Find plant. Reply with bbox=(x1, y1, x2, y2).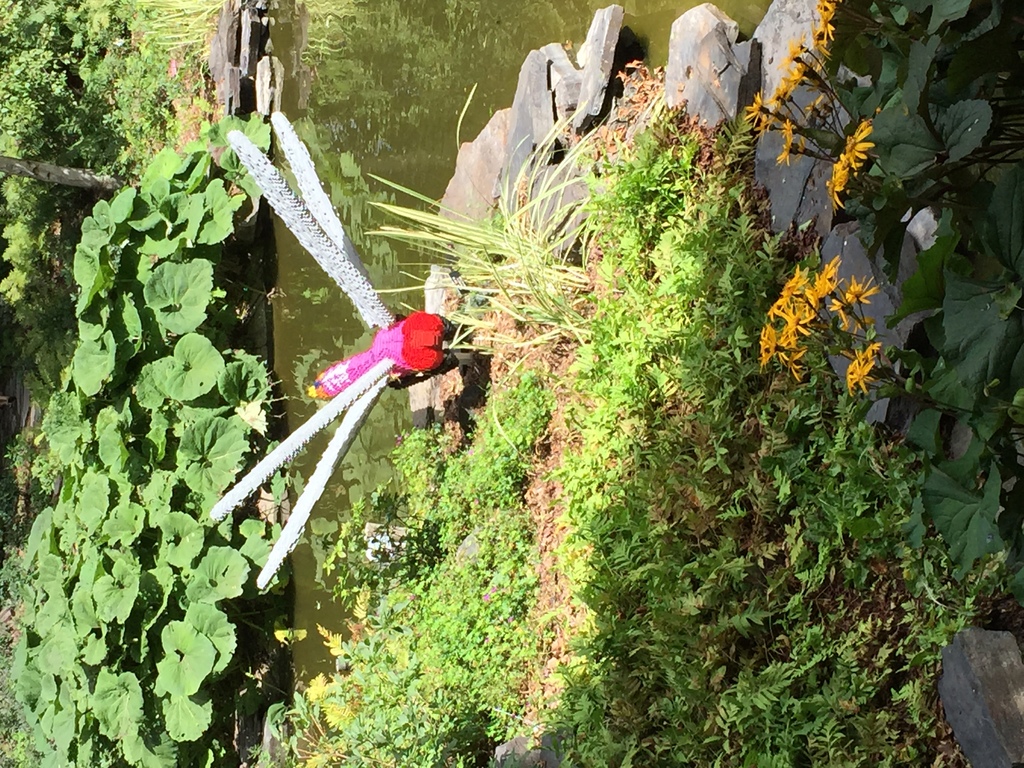
bbox=(364, 82, 602, 452).
